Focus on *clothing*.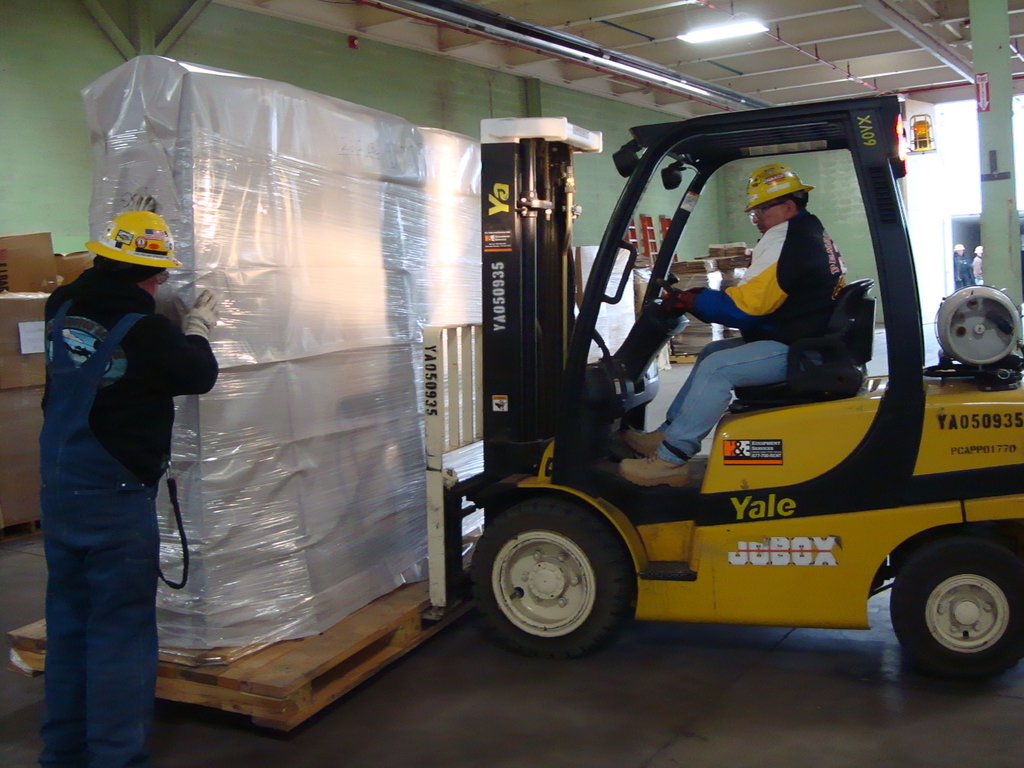
Focused at 657 213 846 461.
